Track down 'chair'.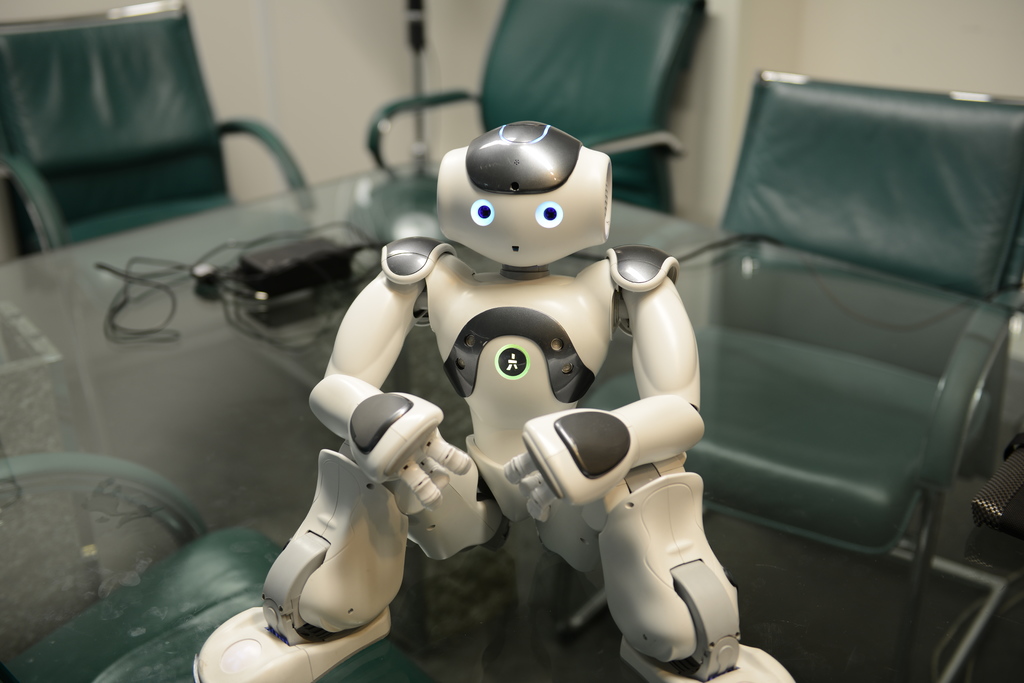
Tracked to crop(584, 67, 1023, 682).
